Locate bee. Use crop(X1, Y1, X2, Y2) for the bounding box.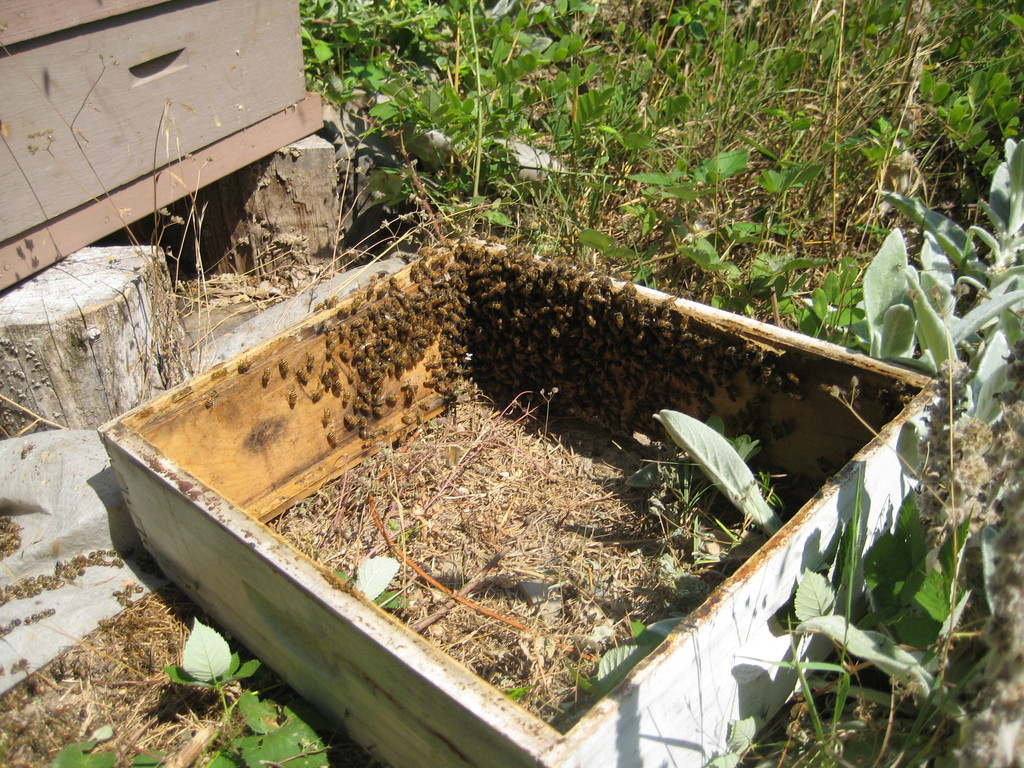
crop(340, 323, 349, 340).
